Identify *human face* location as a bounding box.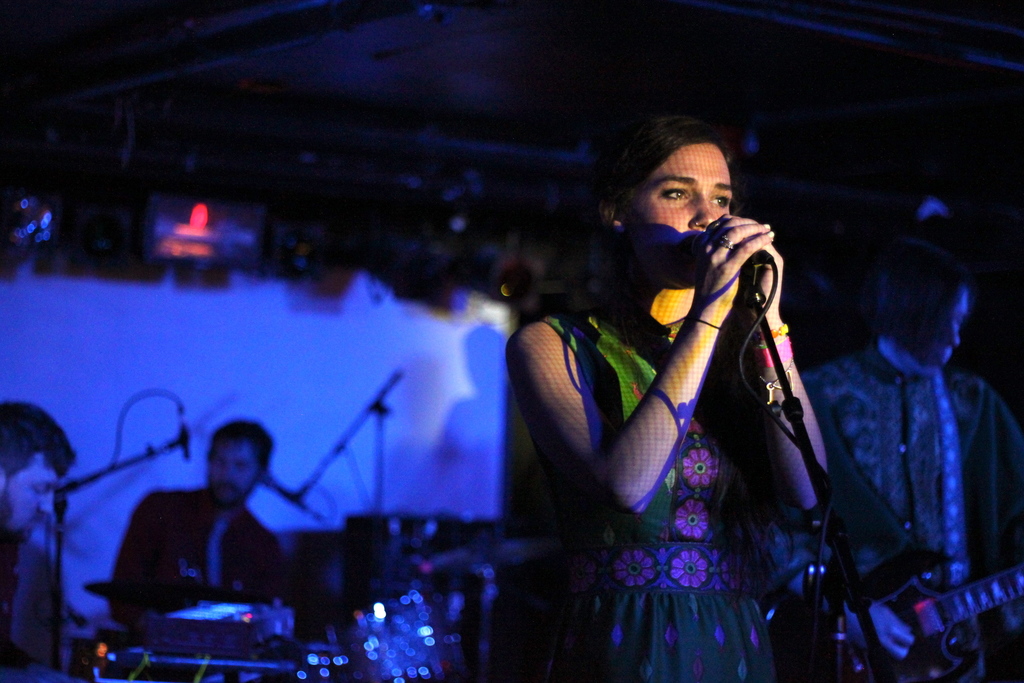
{"left": 897, "top": 277, "right": 970, "bottom": 372}.
